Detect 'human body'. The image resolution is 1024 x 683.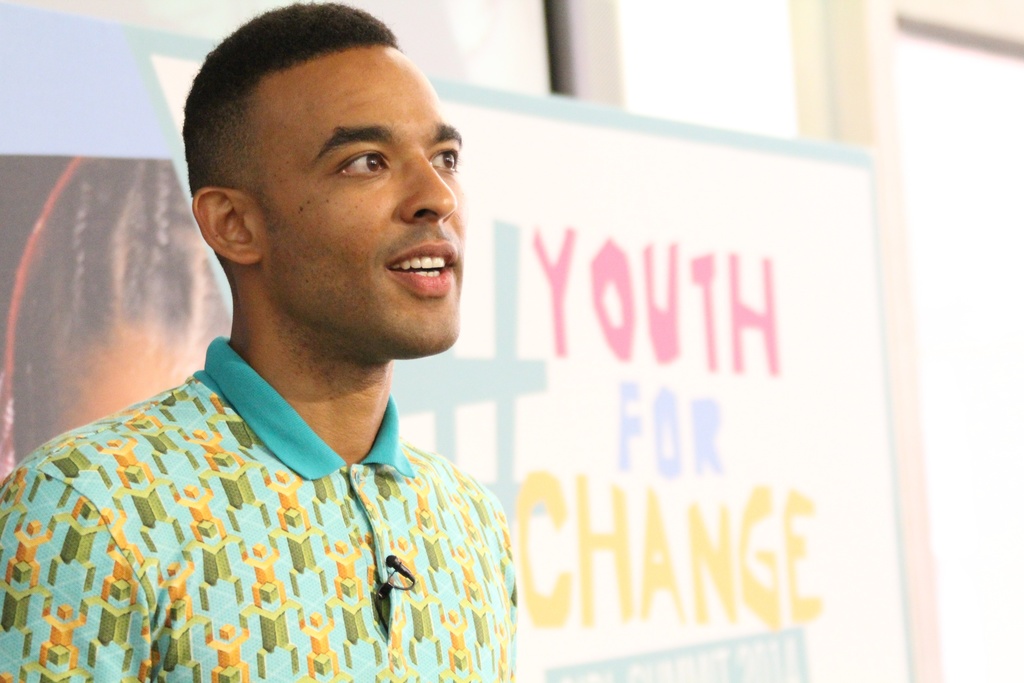
rect(35, 94, 540, 678).
